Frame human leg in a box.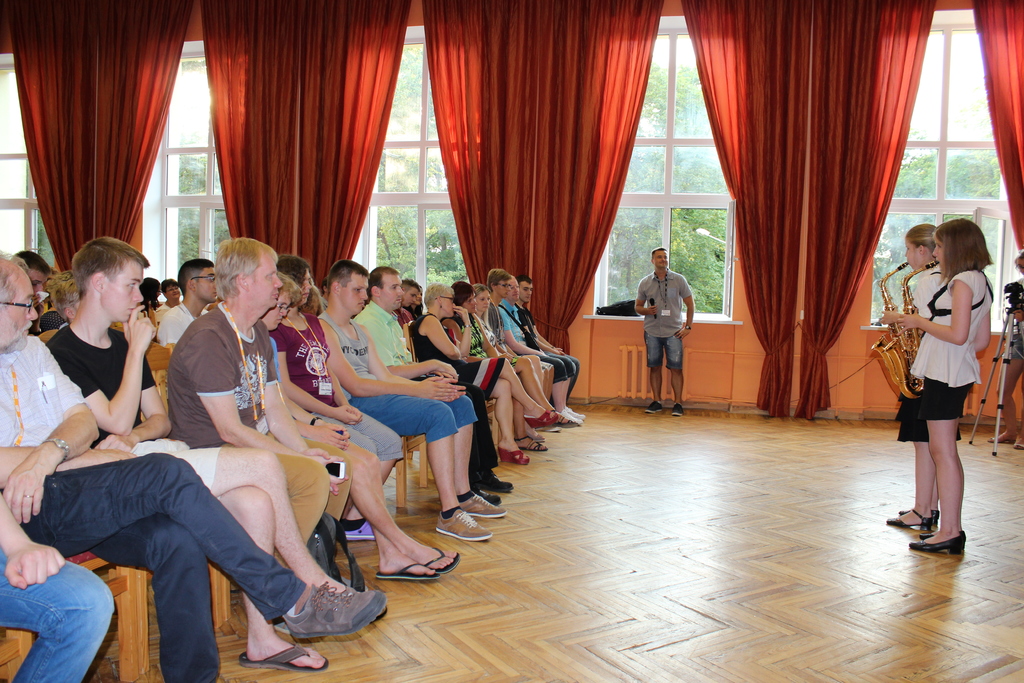
487/378/521/457.
